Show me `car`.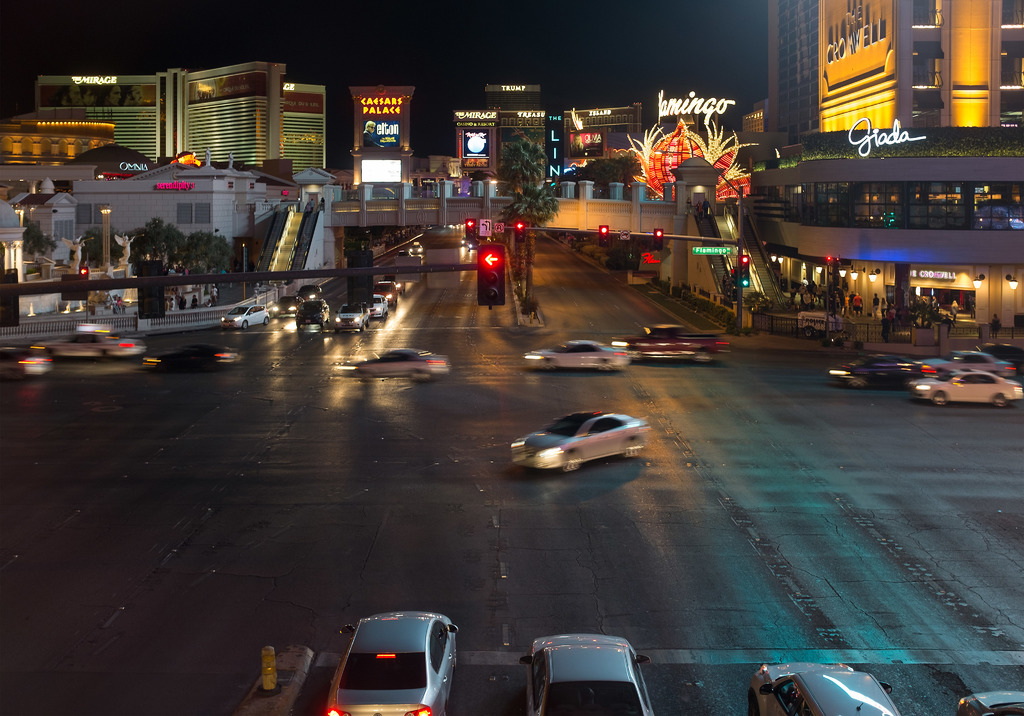
`car` is here: region(33, 330, 143, 361).
